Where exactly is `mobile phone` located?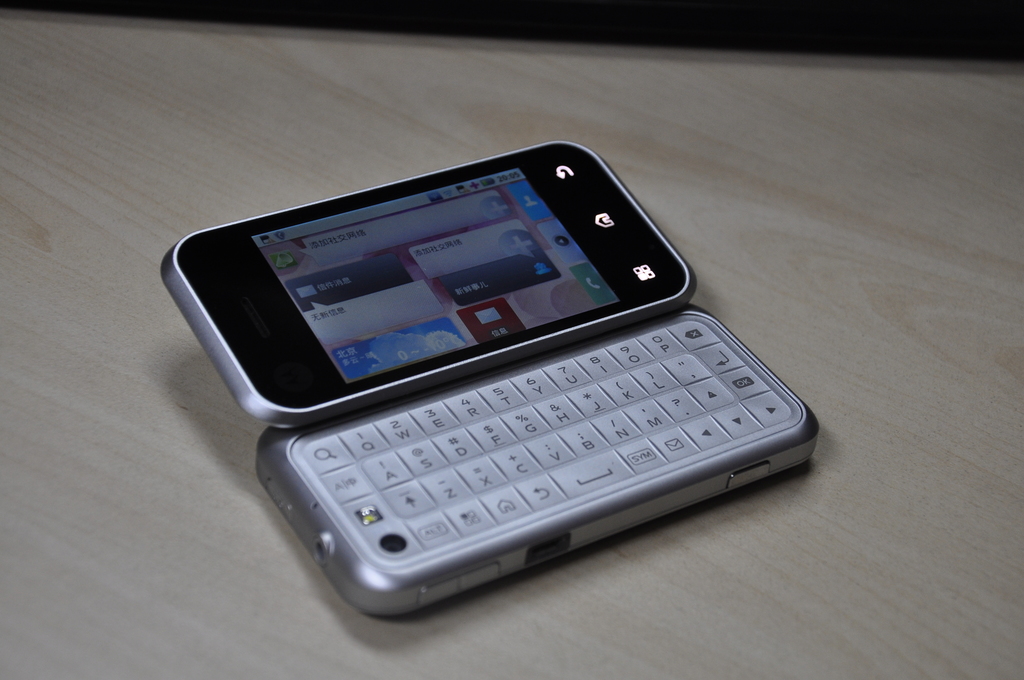
Its bounding box is {"x1": 147, "y1": 133, "x2": 809, "y2": 626}.
